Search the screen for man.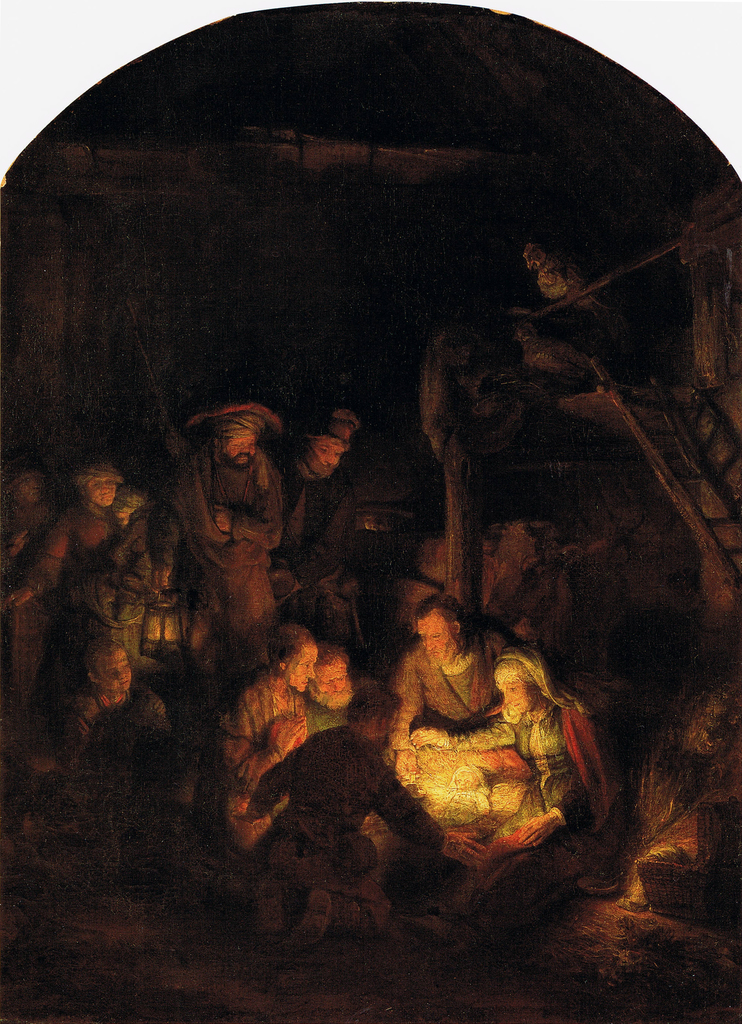
Found at box(156, 405, 280, 659).
